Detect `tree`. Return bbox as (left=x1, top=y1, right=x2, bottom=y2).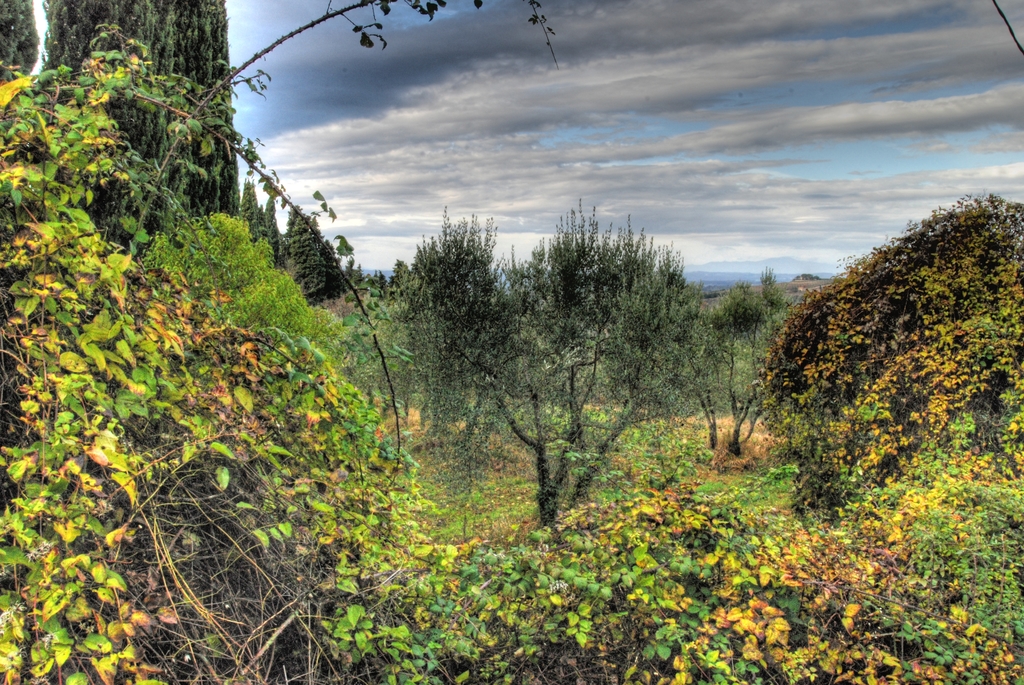
(left=732, top=173, right=1010, bottom=530).
